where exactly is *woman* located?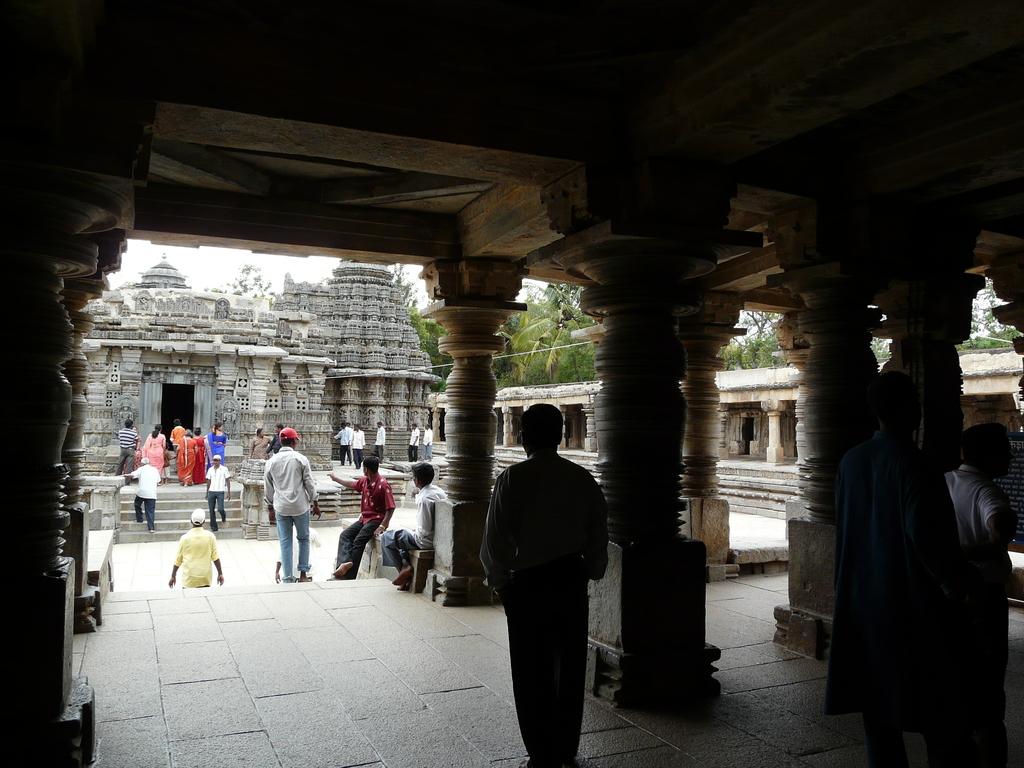
Its bounding box is <region>120, 424, 143, 475</region>.
